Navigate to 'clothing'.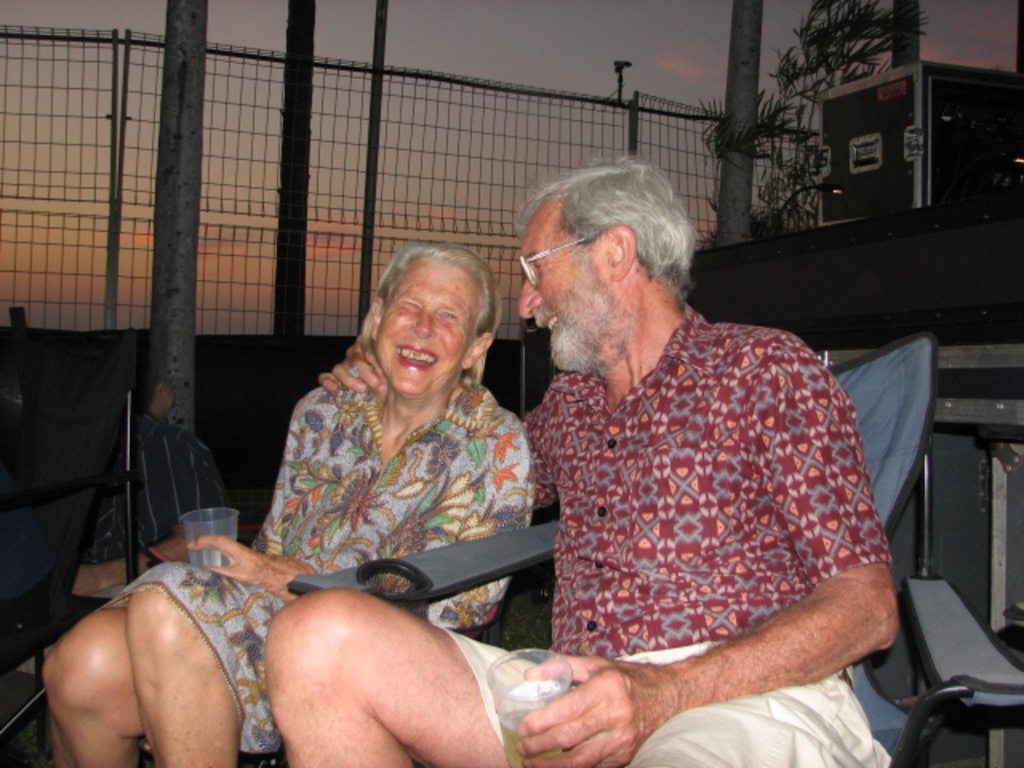
Navigation target: x1=91, y1=363, x2=542, y2=760.
